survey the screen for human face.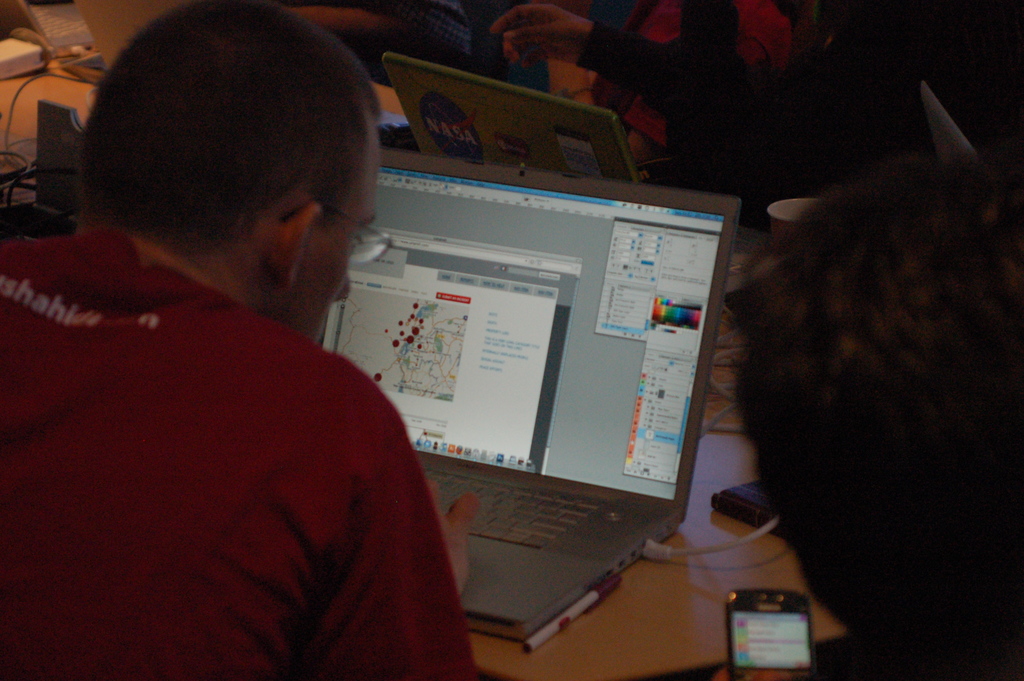
Survey found: (319,131,385,346).
